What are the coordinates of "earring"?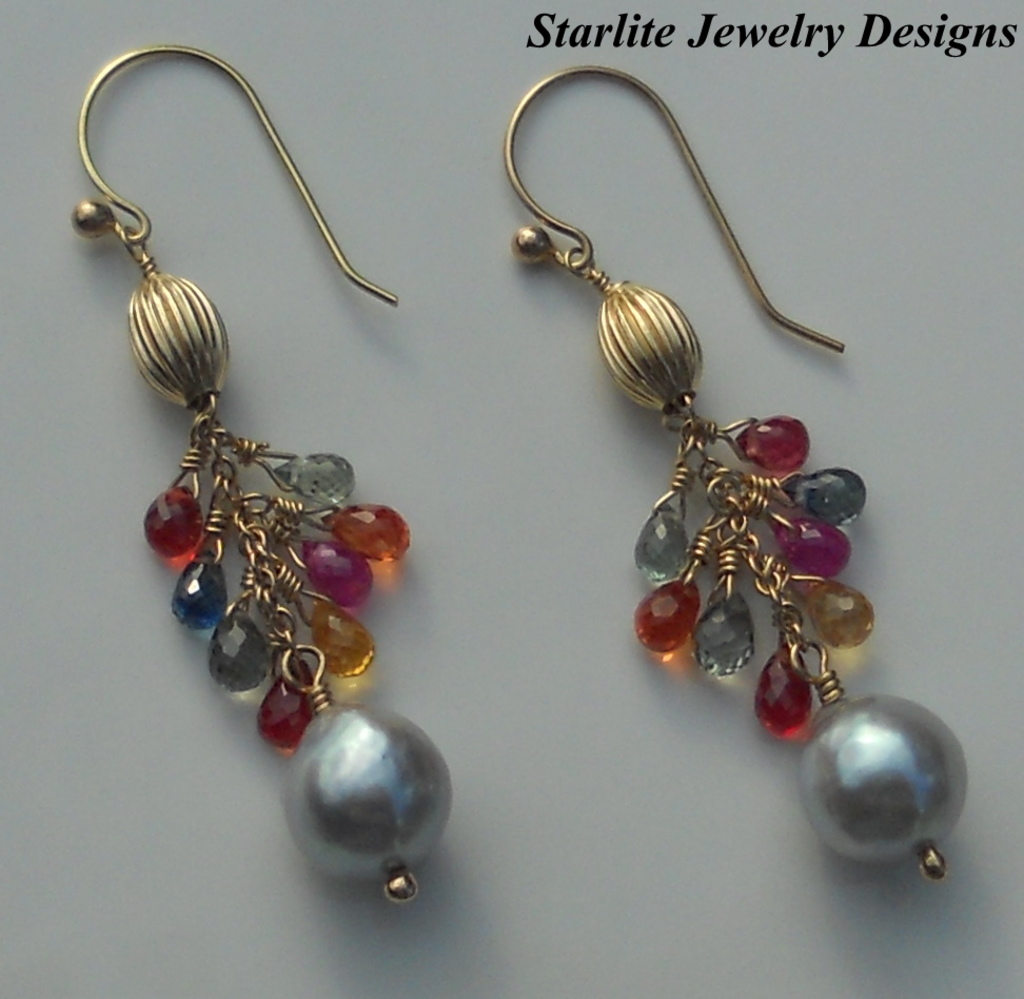
64:37:452:903.
